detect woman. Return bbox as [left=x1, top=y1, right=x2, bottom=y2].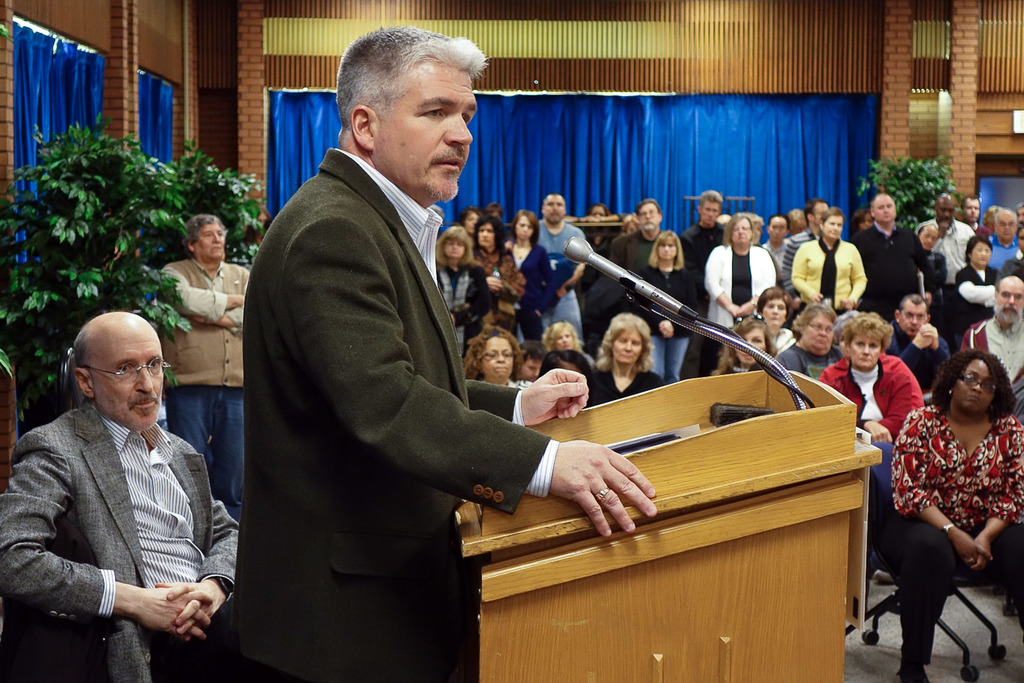
[left=459, top=213, right=525, bottom=316].
